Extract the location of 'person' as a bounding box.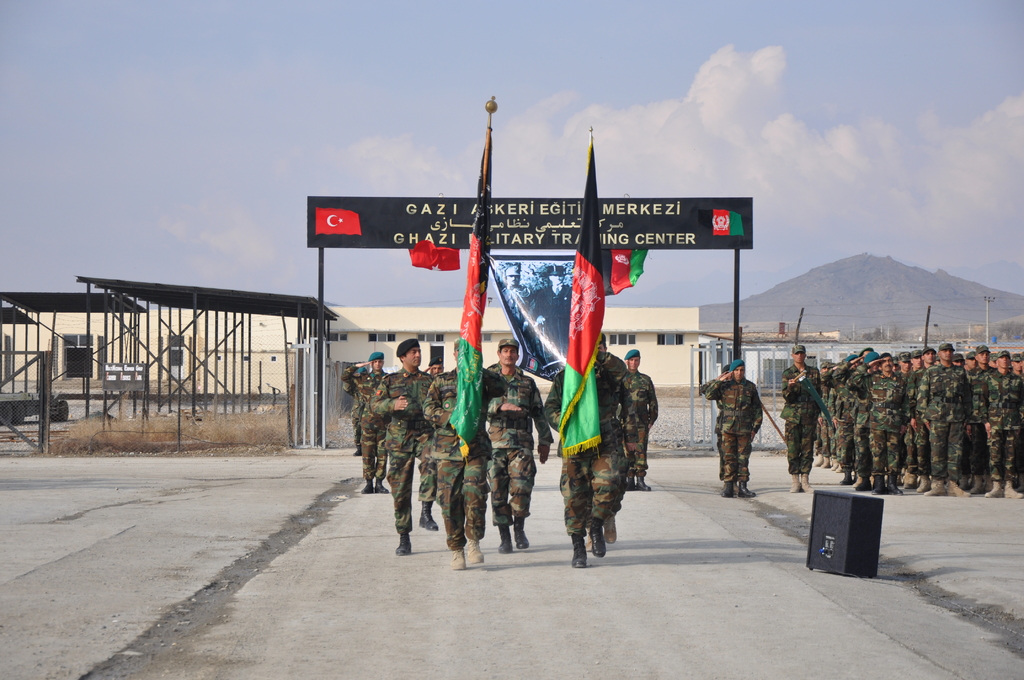
locate(779, 345, 820, 492).
